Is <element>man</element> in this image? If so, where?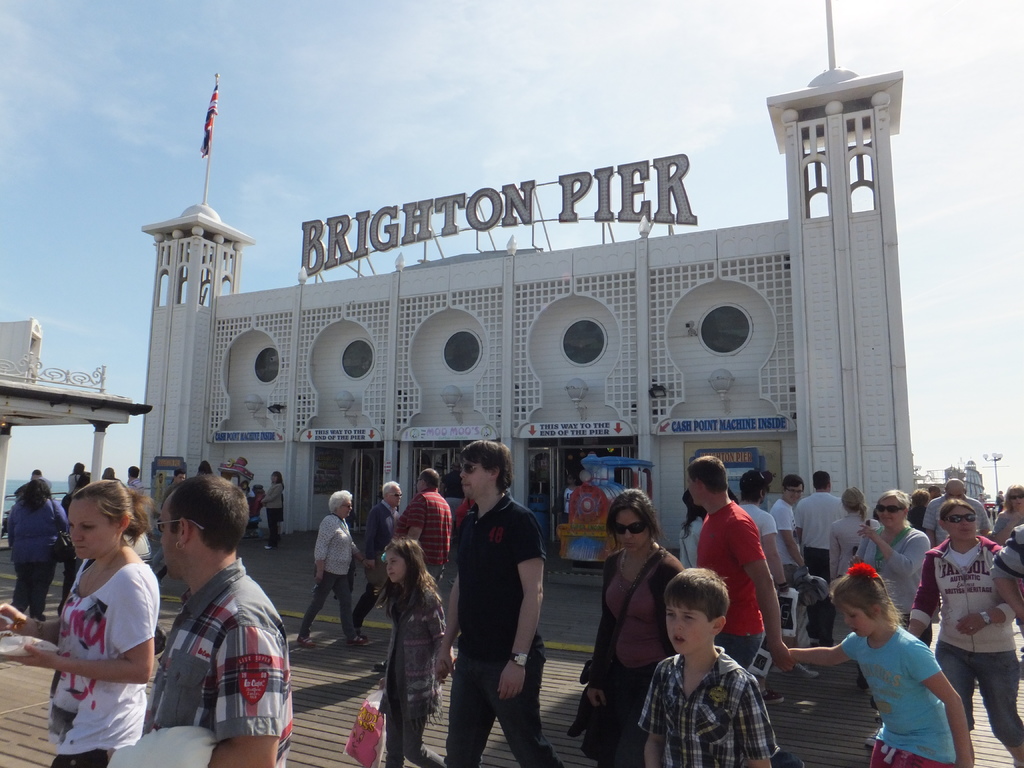
Yes, at crop(770, 472, 819, 679).
